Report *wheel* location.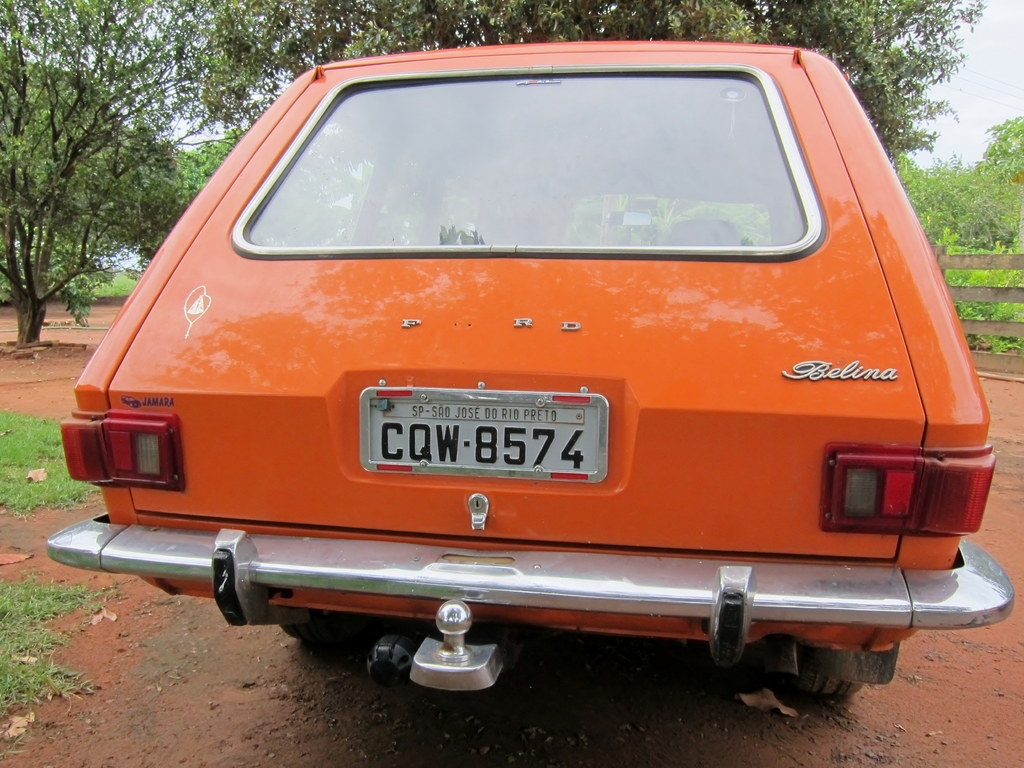
Report: {"left": 280, "top": 620, "right": 358, "bottom": 643}.
